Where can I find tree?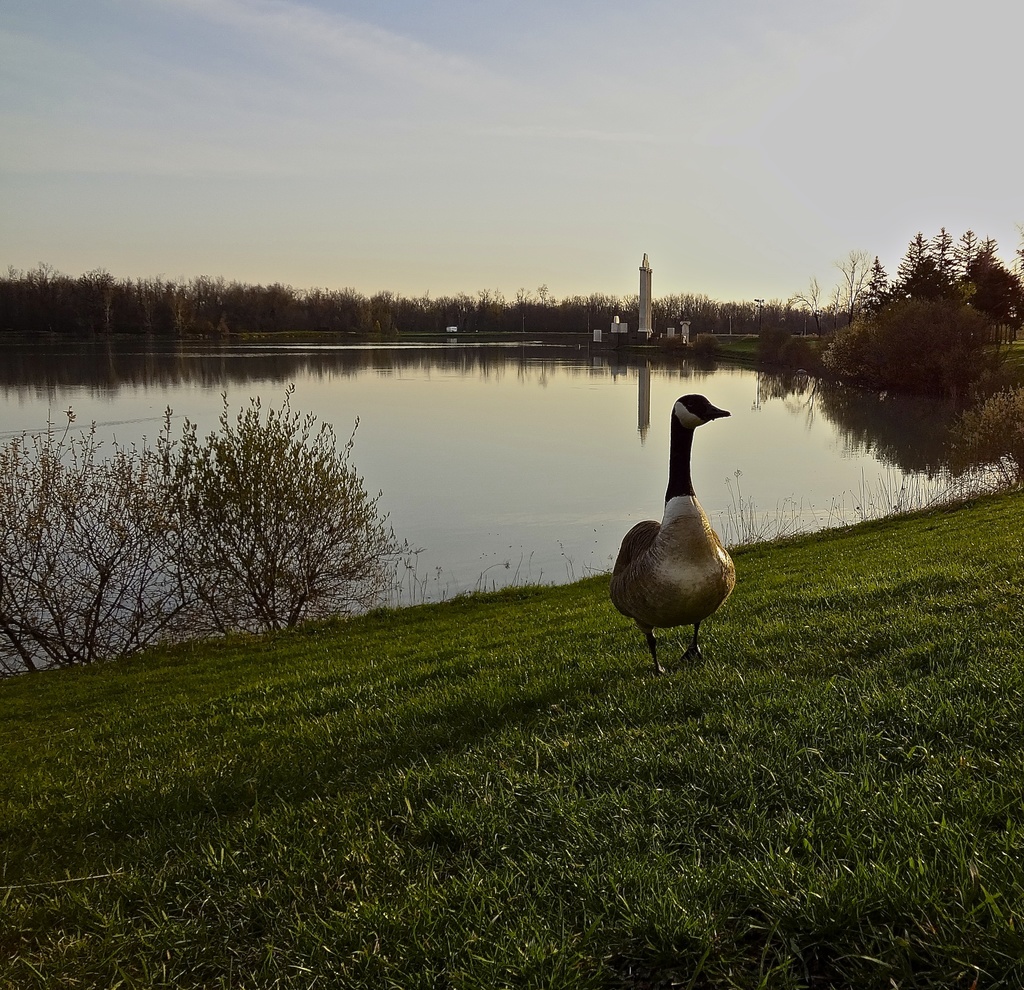
You can find it at bbox=[145, 400, 397, 654].
